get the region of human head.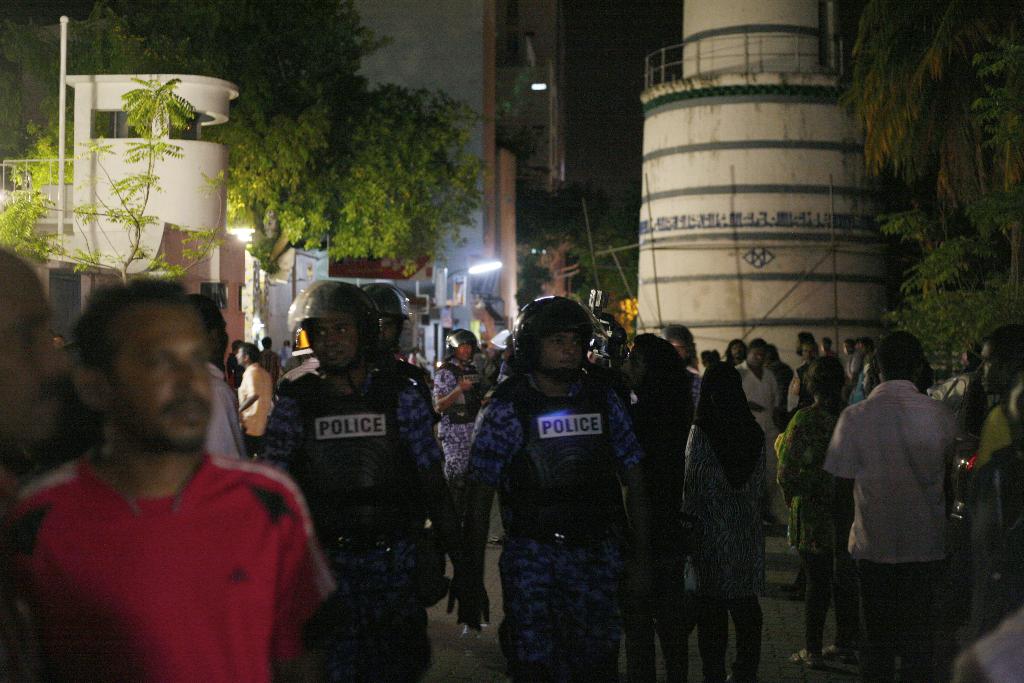
{"x1": 796, "y1": 331, "x2": 812, "y2": 356}.
